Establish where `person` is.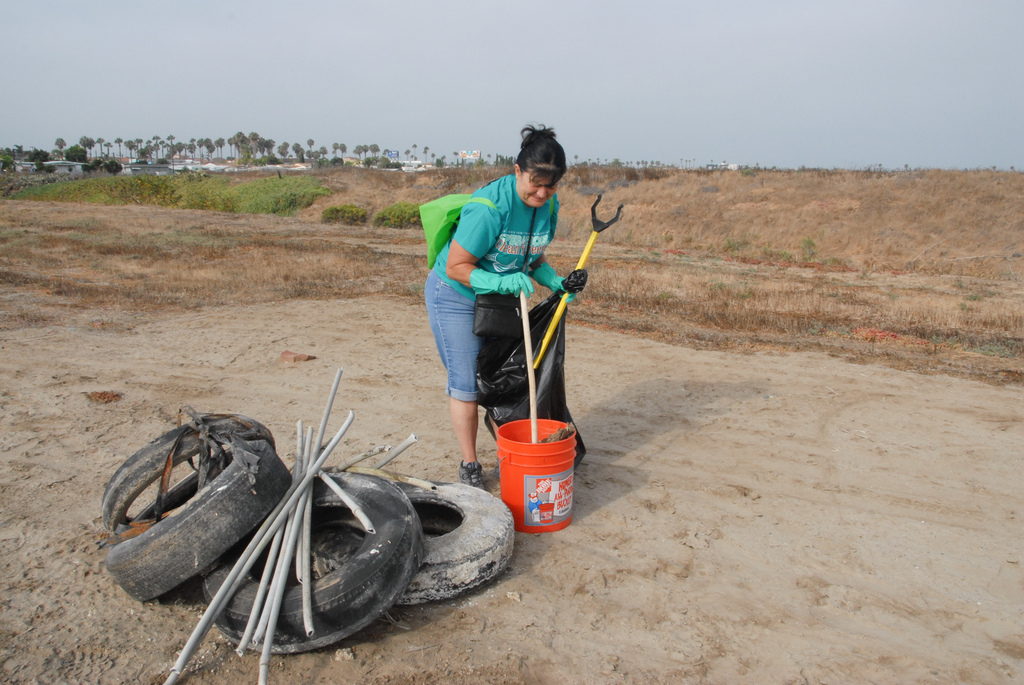
Established at 427, 127, 596, 502.
